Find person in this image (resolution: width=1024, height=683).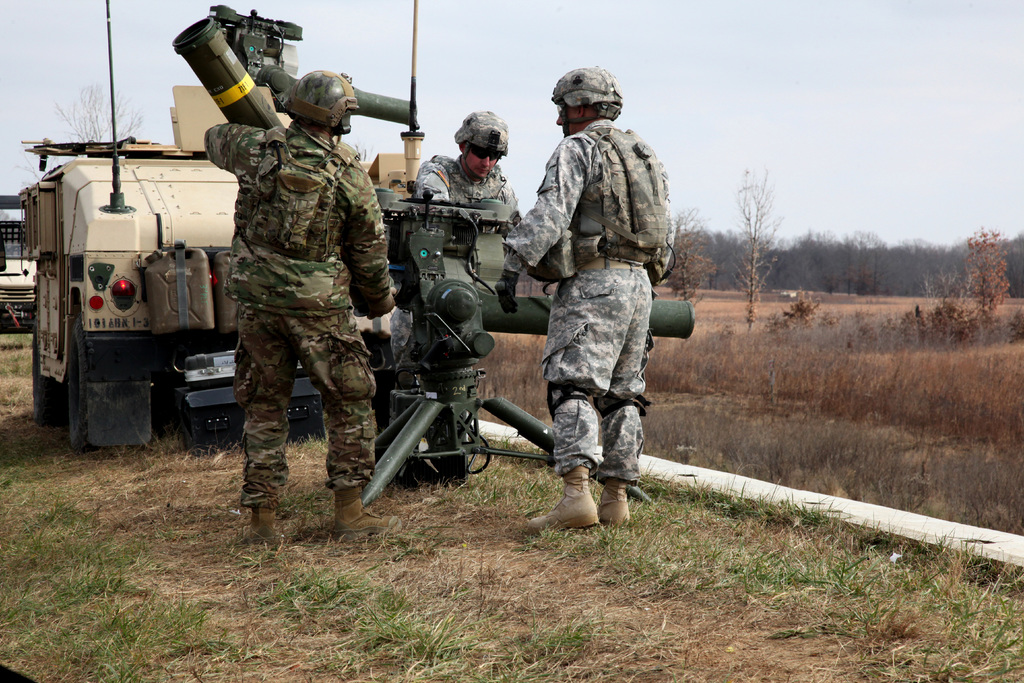
bbox=(195, 41, 384, 563).
